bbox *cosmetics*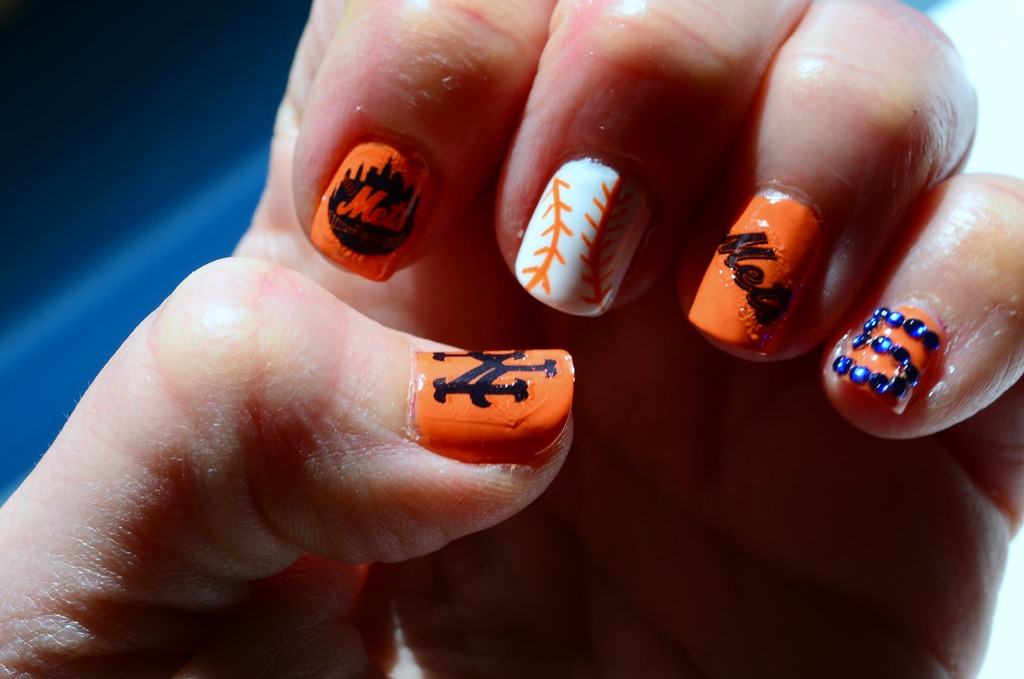
box=[409, 342, 575, 466]
